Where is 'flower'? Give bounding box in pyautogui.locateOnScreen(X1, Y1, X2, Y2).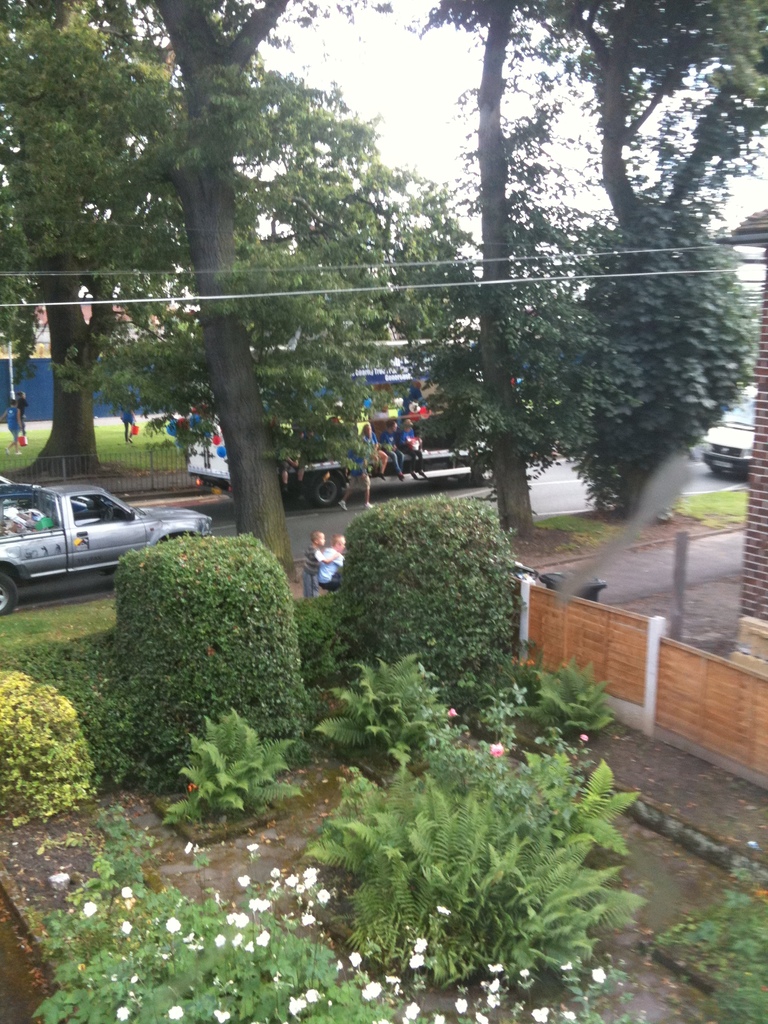
pyautogui.locateOnScreen(531, 1003, 548, 1023).
